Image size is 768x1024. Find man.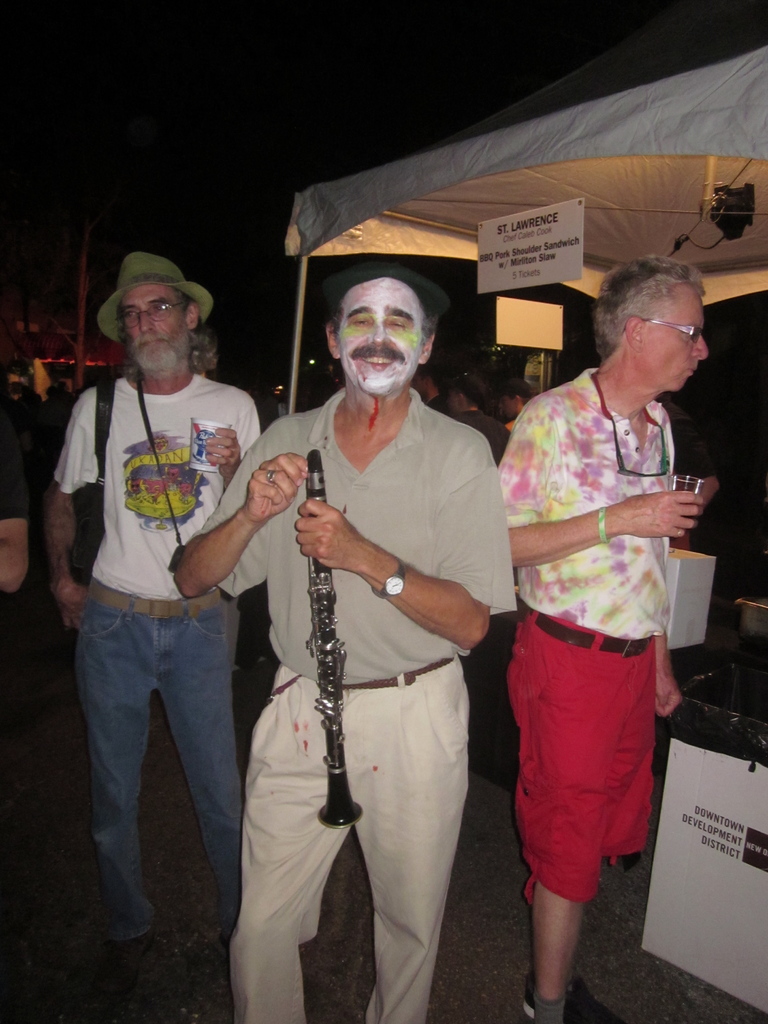
492 263 716 1023.
